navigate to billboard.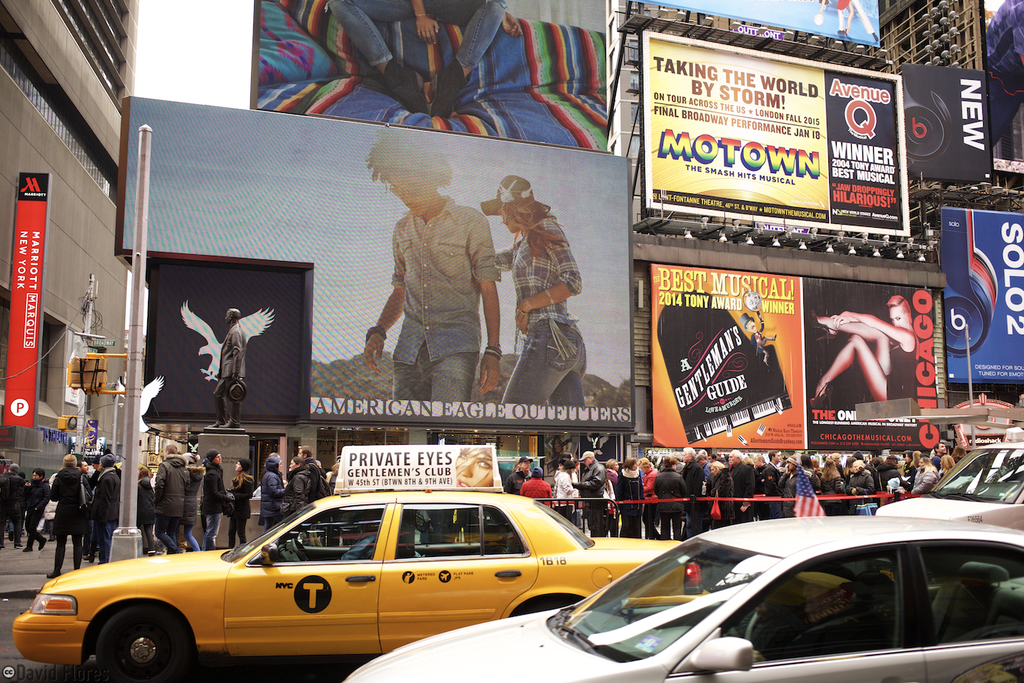
Navigation target: [left=125, top=98, right=622, bottom=431].
